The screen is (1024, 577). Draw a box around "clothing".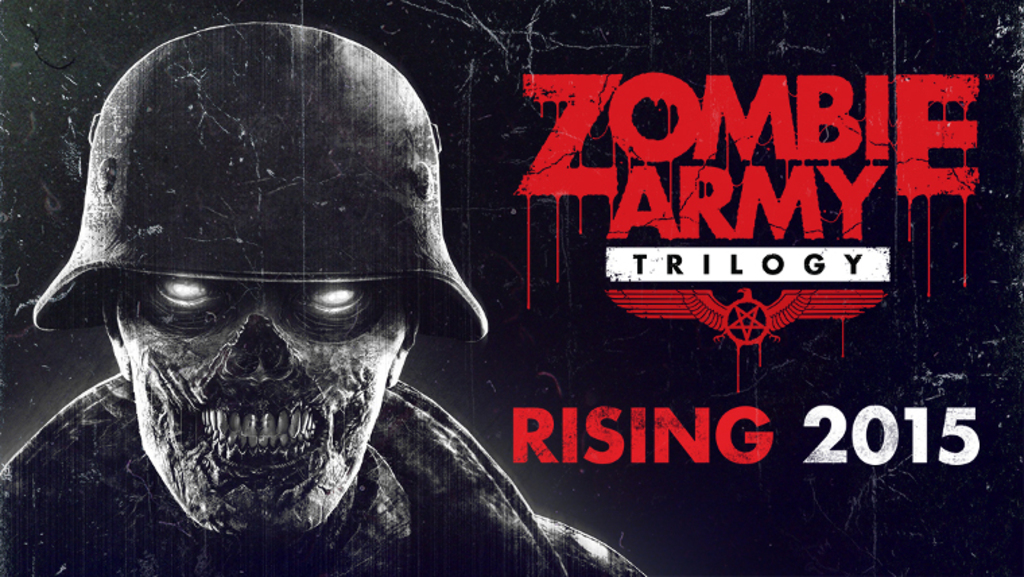
(0, 360, 662, 576).
